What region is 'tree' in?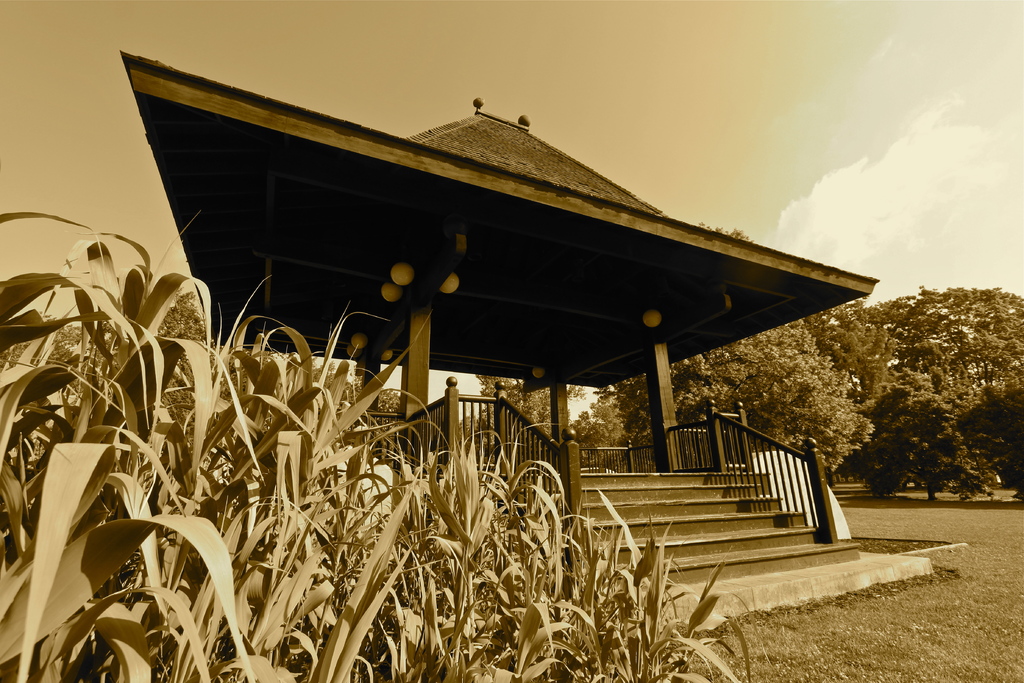
[left=6, top=262, right=207, bottom=495].
